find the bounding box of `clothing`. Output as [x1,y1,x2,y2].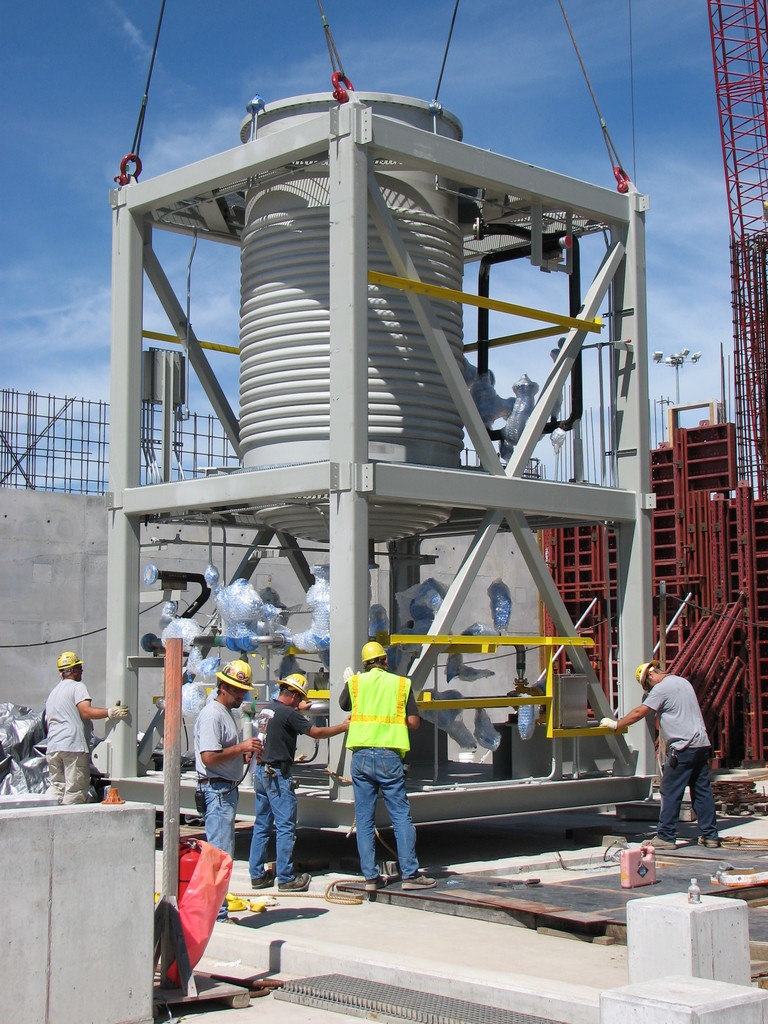
[47,676,98,797].
